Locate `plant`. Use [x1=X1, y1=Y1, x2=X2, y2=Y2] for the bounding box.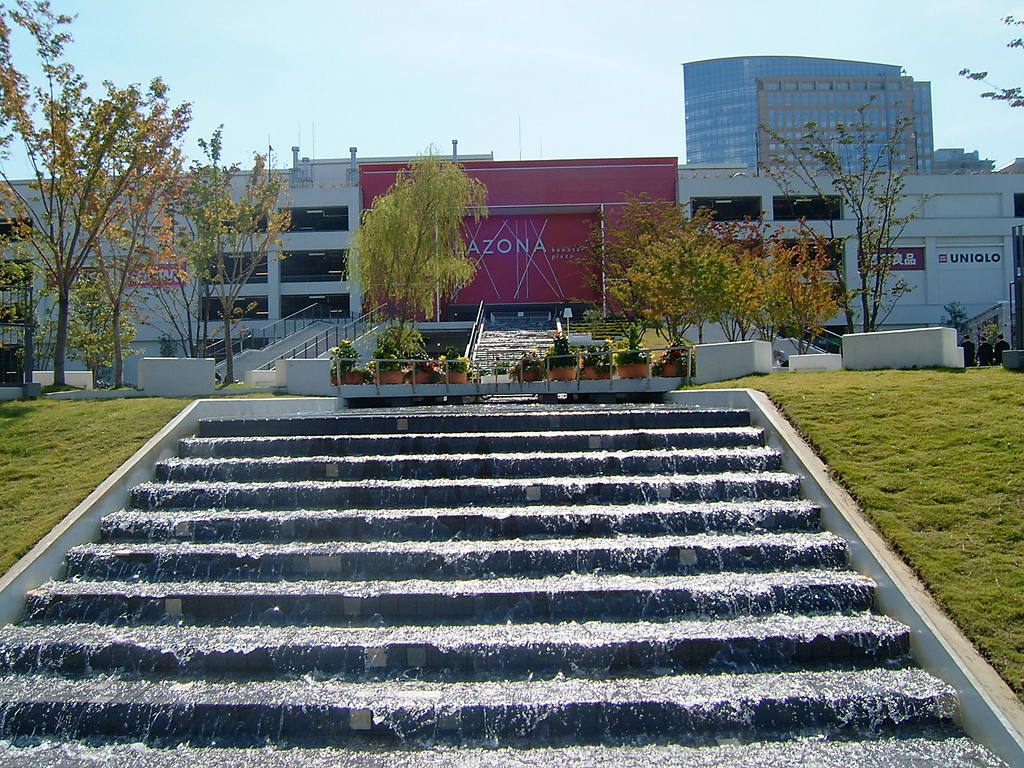
[x1=438, y1=340, x2=468, y2=373].
